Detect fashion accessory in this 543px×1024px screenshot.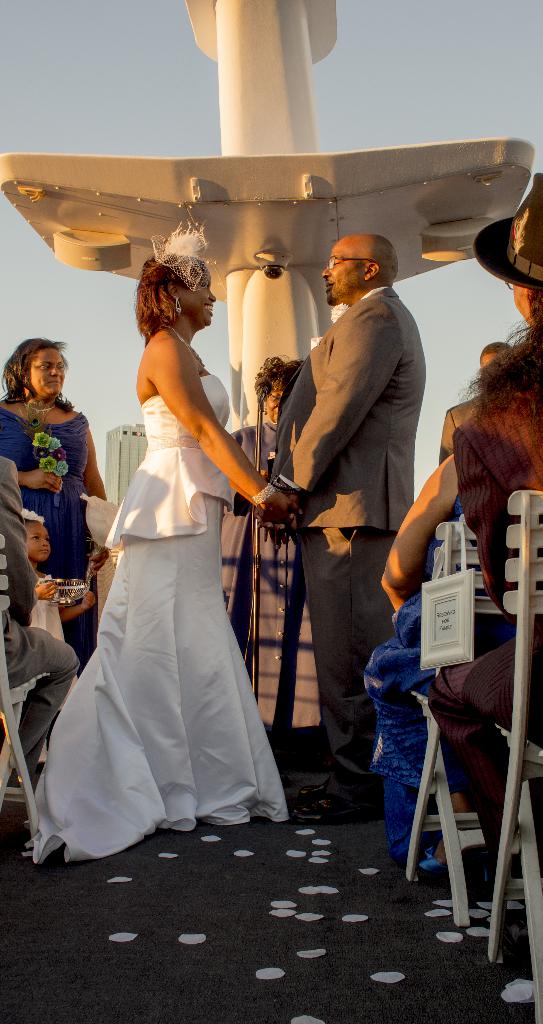
Detection: Rect(20, 509, 47, 524).
